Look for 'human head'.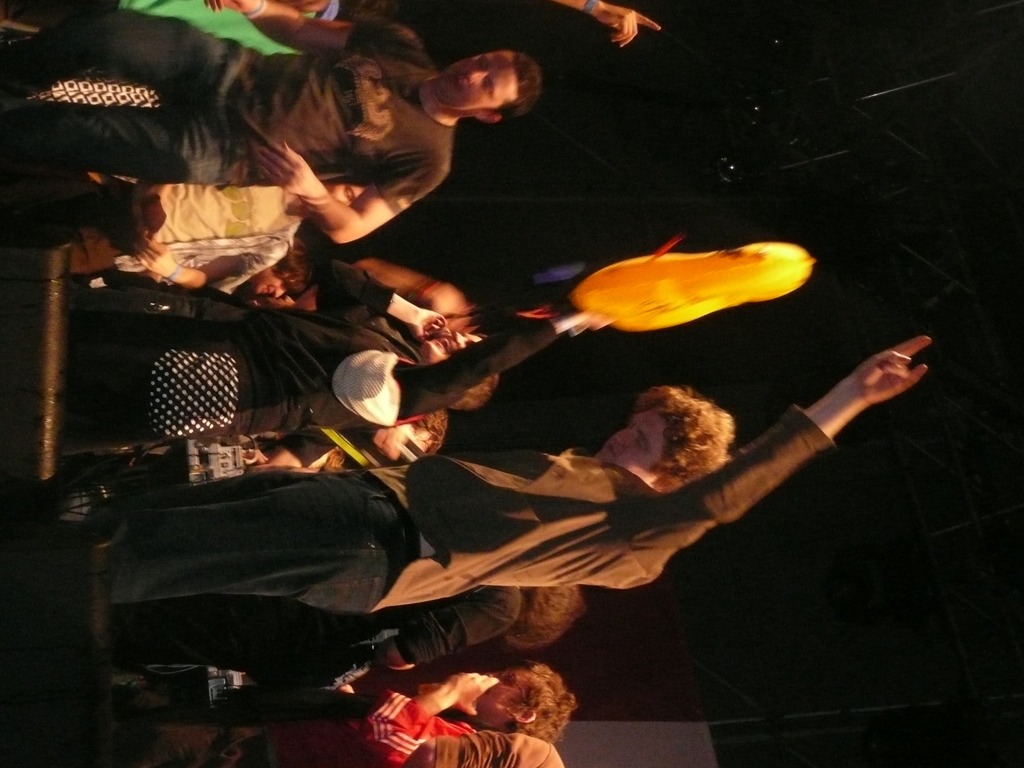
Found: (x1=256, y1=236, x2=314, y2=303).
